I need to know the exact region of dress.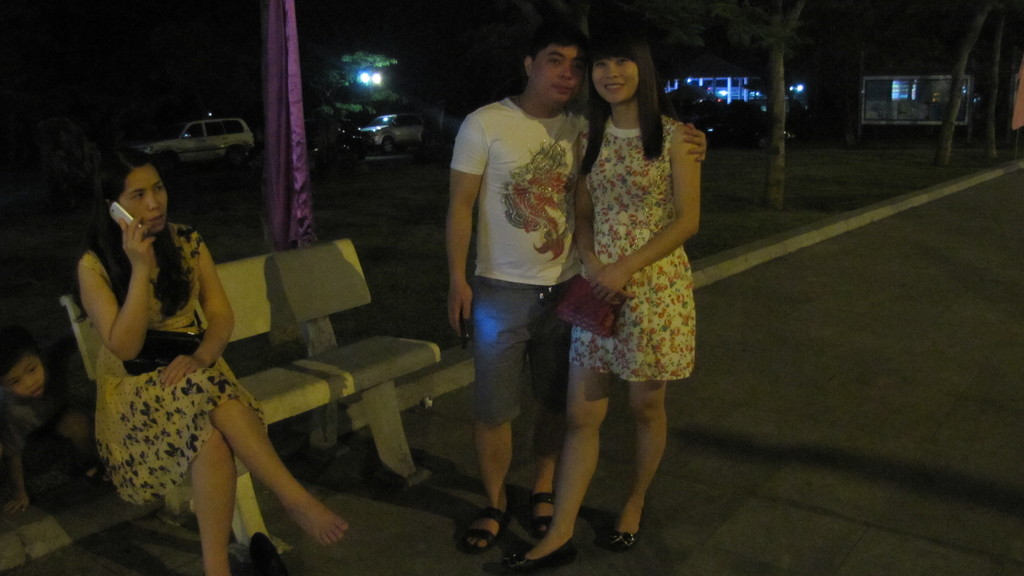
Region: select_region(566, 111, 695, 382).
